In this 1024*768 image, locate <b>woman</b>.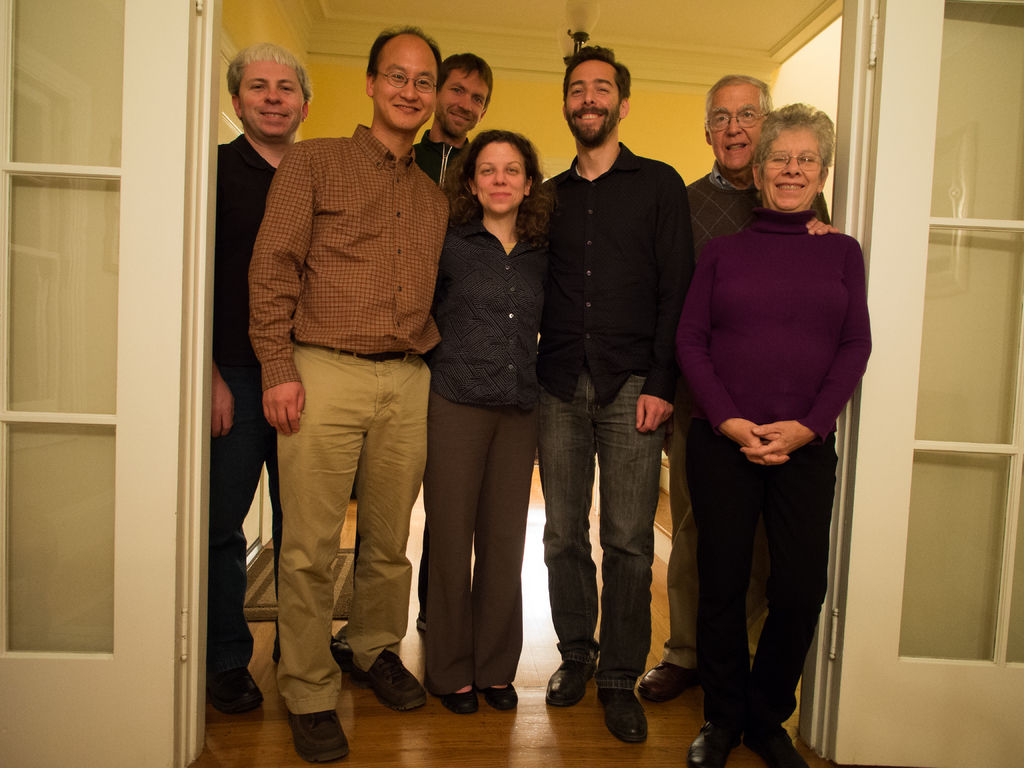
Bounding box: (x1=415, y1=112, x2=560, y2=687).
